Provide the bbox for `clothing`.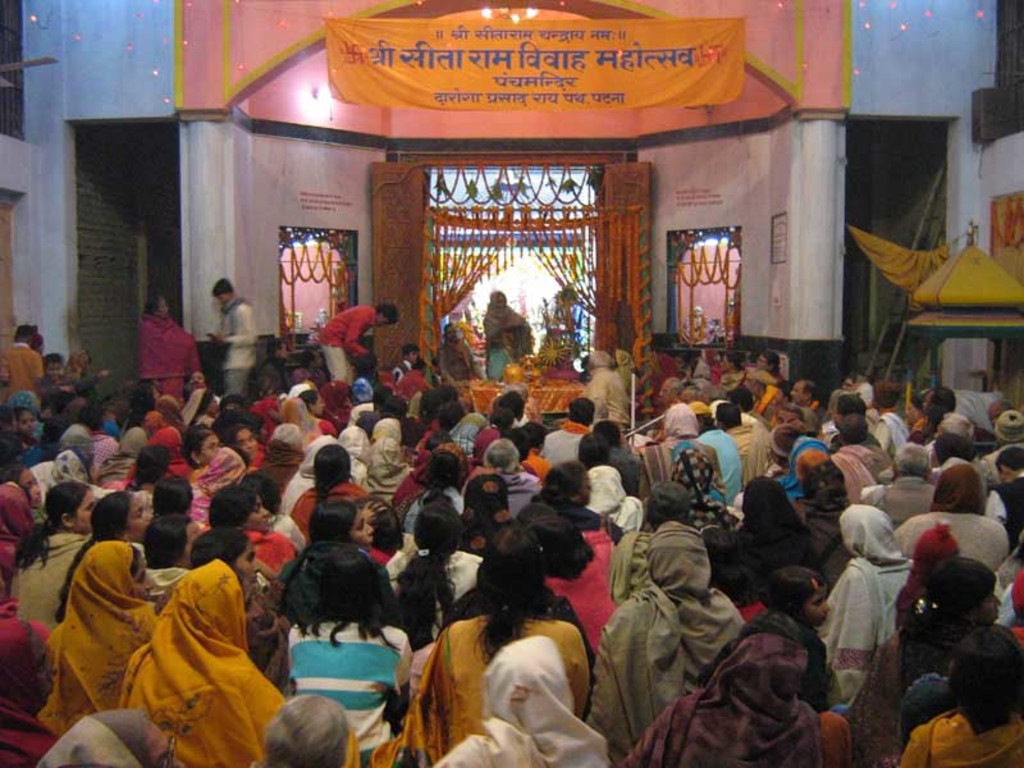
<box>0,621,58,767</box>.
